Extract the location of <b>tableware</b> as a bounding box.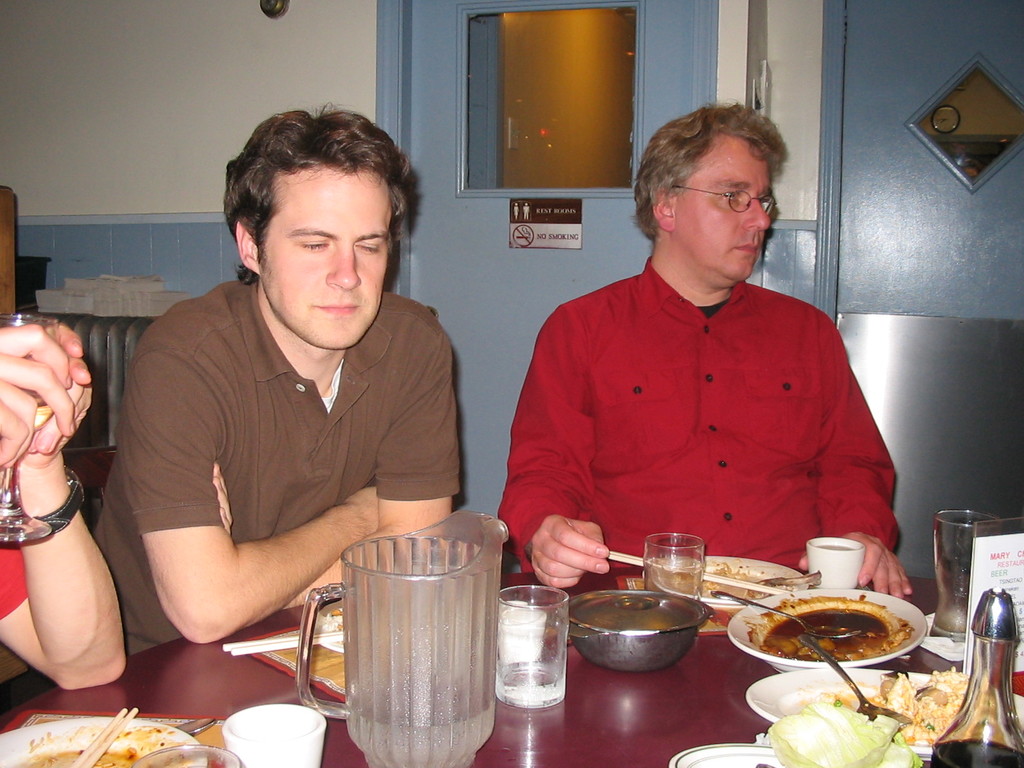
x1=929, y1=589, x2=1023, y2=767.
